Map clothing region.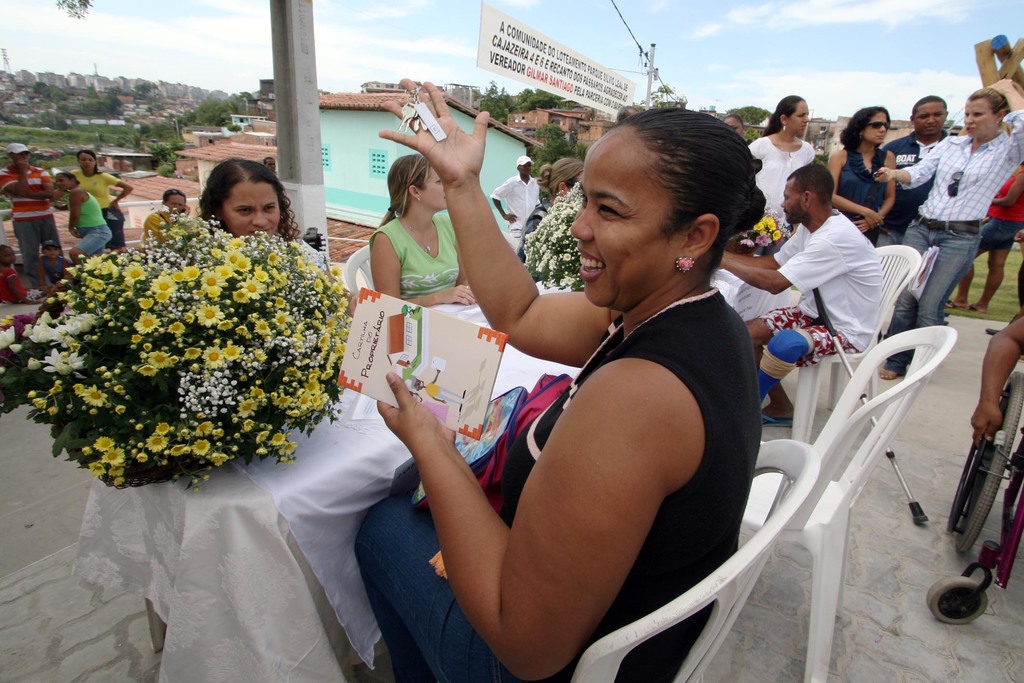
Mapped to box=[76, 171, 115, 209].
